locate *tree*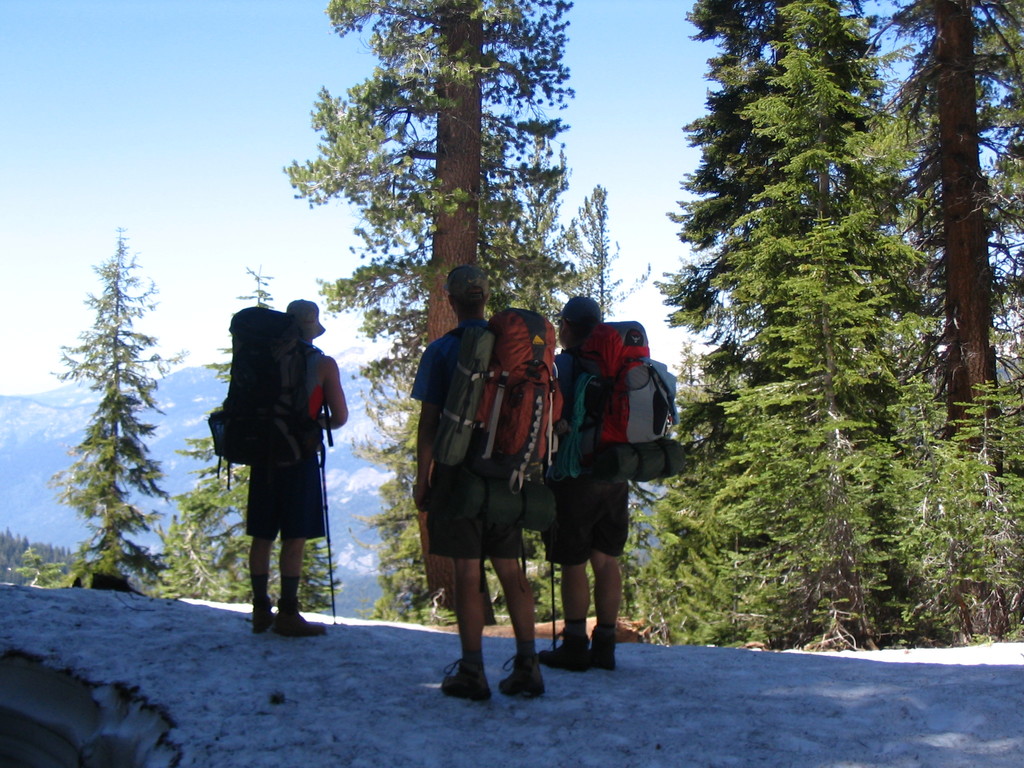
box=[282, 0, 599, 634]
